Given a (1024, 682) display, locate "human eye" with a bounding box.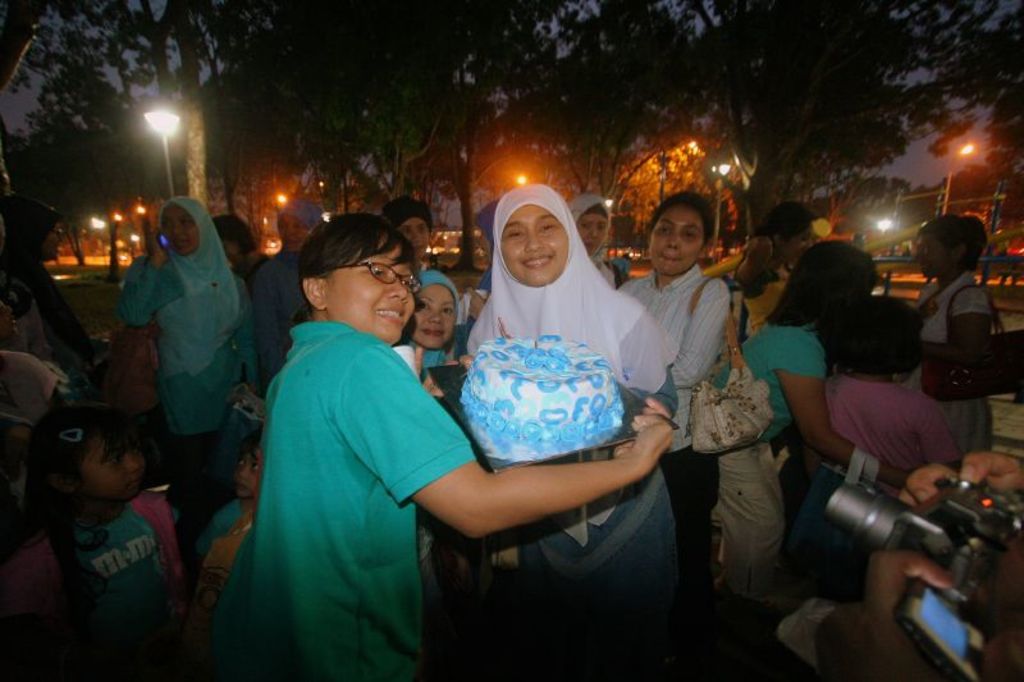
Located: rect(442, 305, 452, 317).
